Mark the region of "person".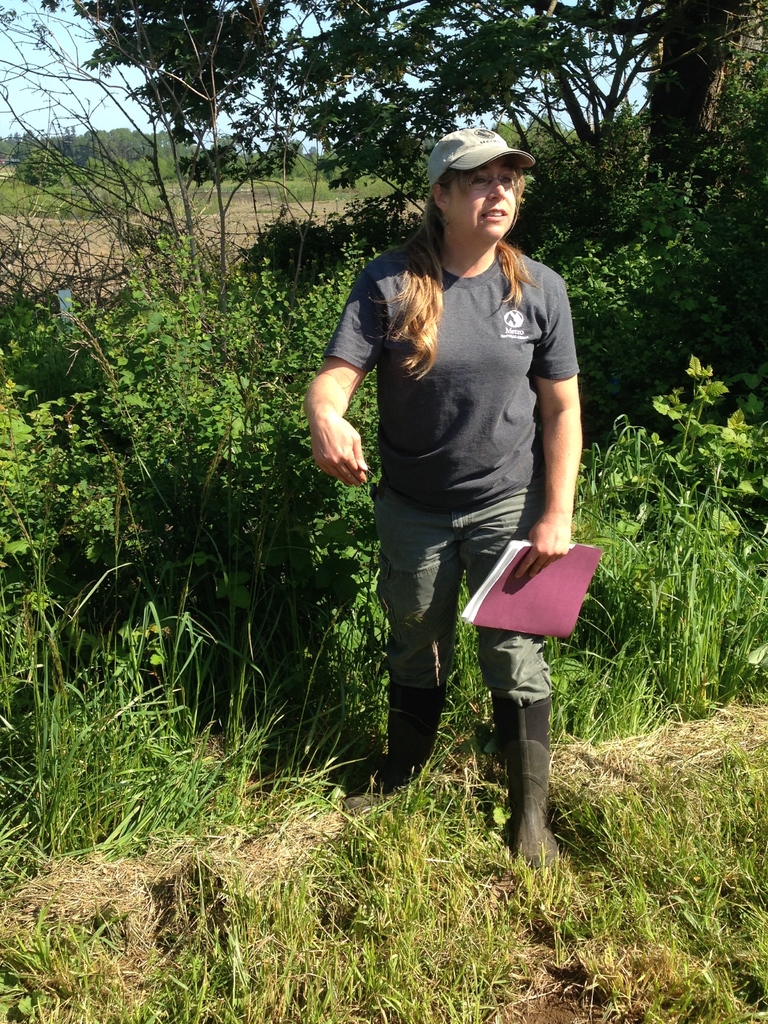
Region: [326, 115, 586, 855].
